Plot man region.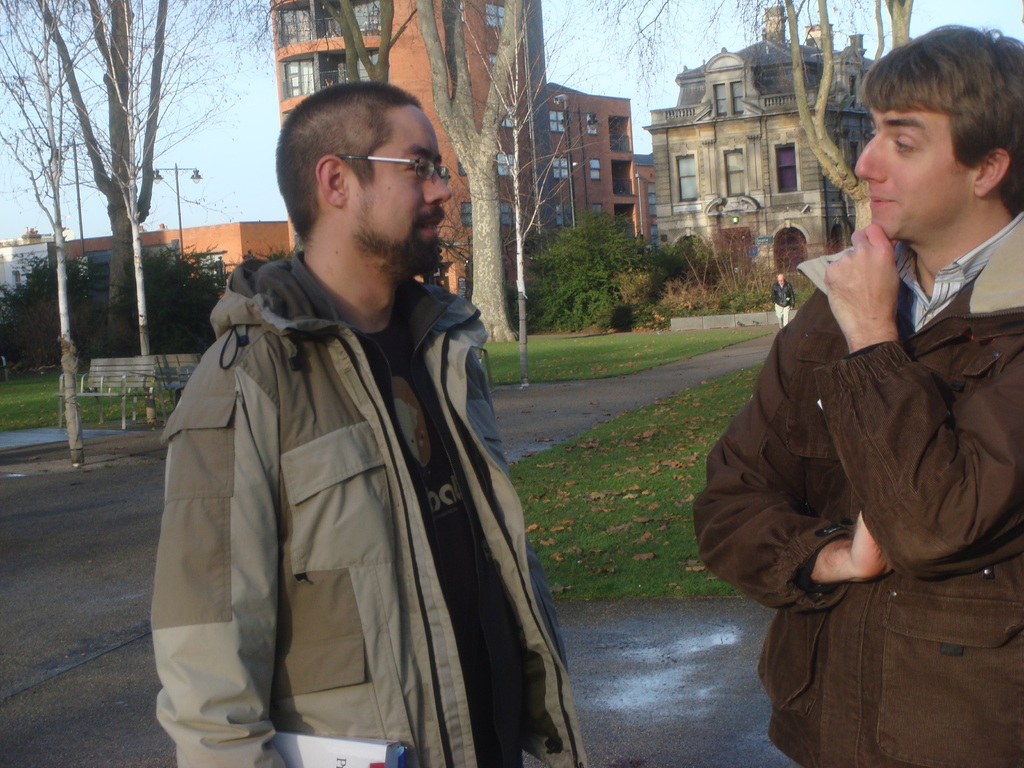
Plotted at [x1=149, y1=78, x2=587, y2=767].
